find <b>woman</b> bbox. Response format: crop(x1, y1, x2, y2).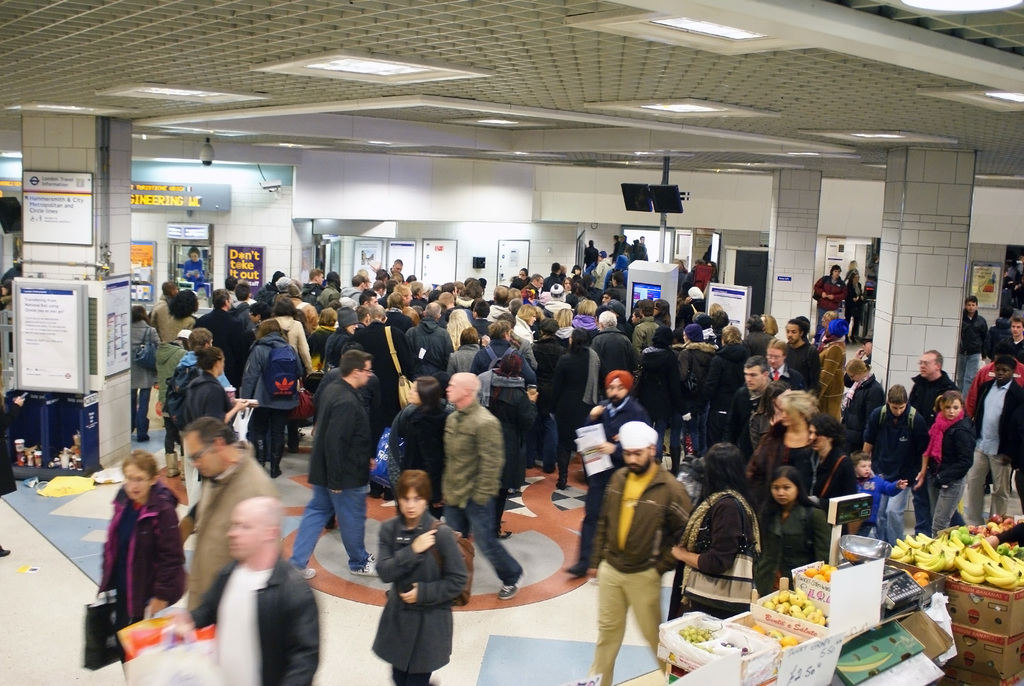
crop(92, 452, 186, 676).
